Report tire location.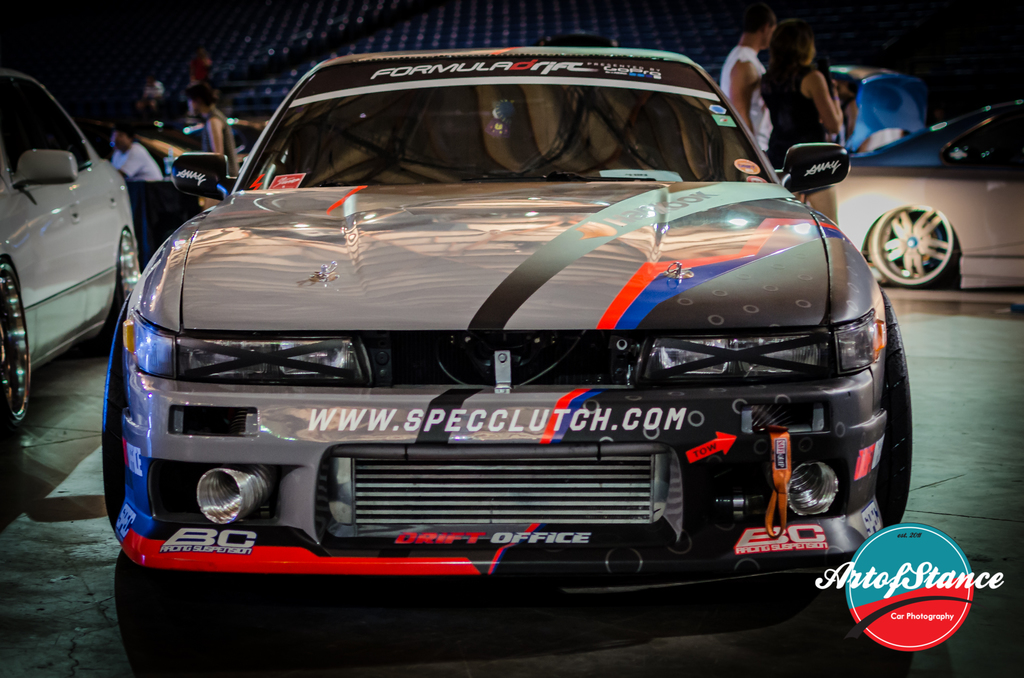
Report: rect(881, 185, 966, 289).
